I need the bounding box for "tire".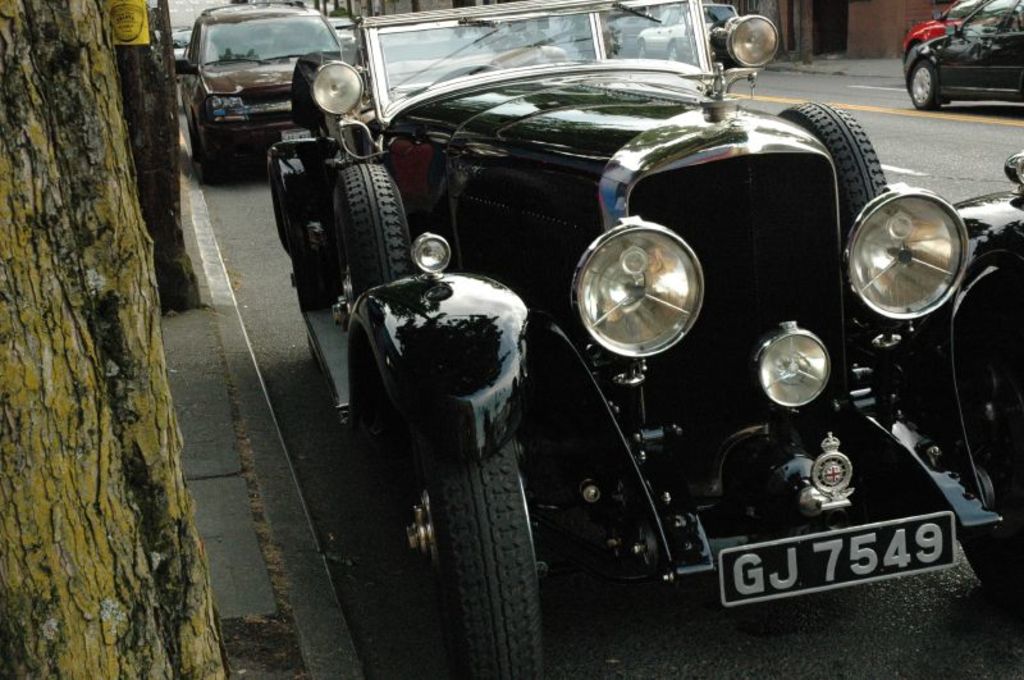
Here it is: {"x1": 378, "y1": 438, "x2": 556, "y2": 679}.
